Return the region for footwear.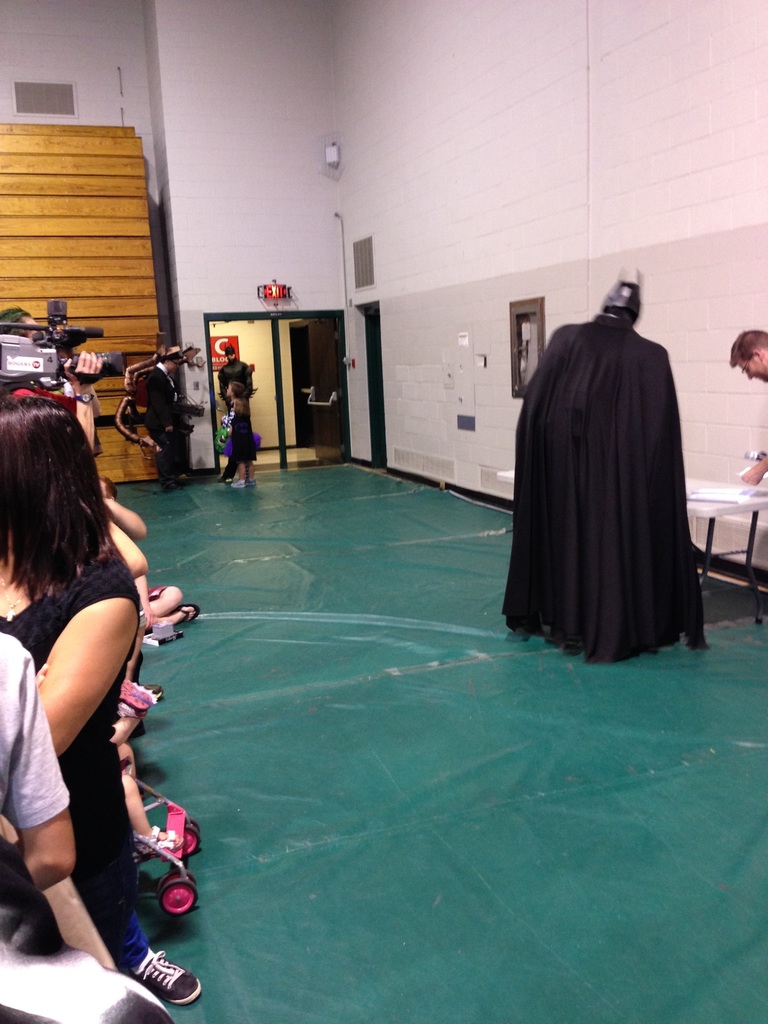
detection(118, 682, 153, 722).
